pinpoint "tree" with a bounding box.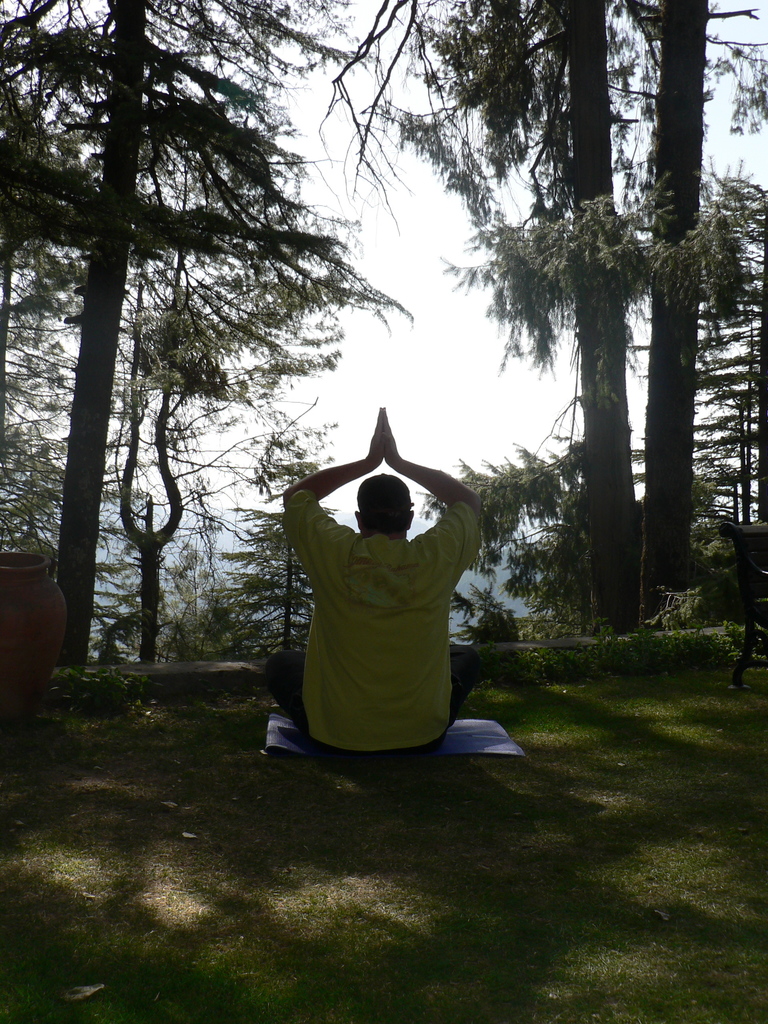
locate(313, 0, 666, 636).
